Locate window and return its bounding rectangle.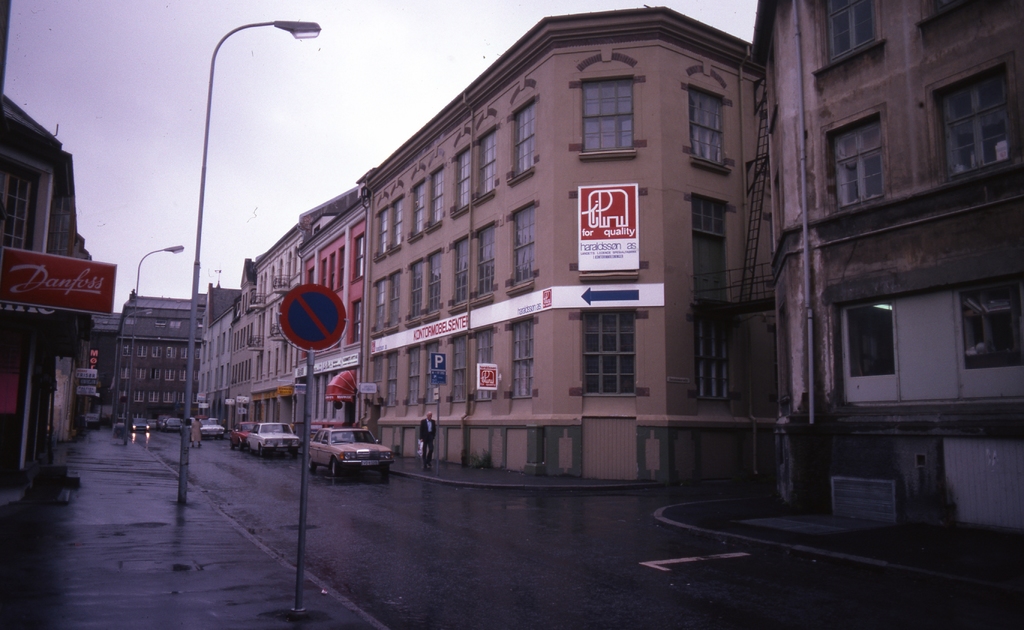
(left=0, top=169, right=30, bottom=252).
